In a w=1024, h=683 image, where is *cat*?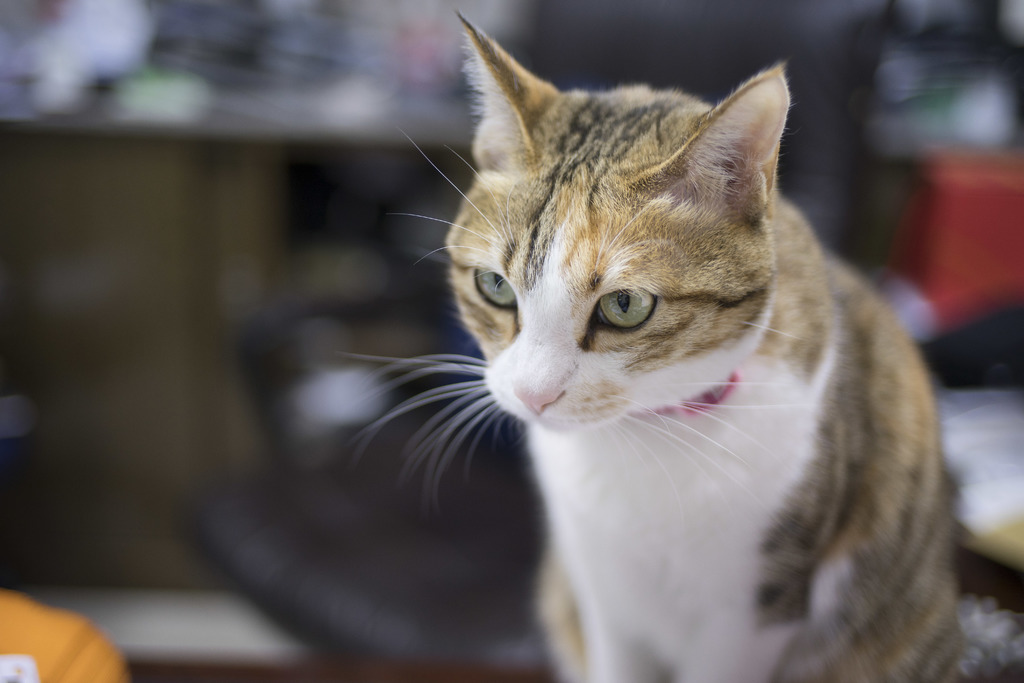
select_region(330, 10, 968, 682).
